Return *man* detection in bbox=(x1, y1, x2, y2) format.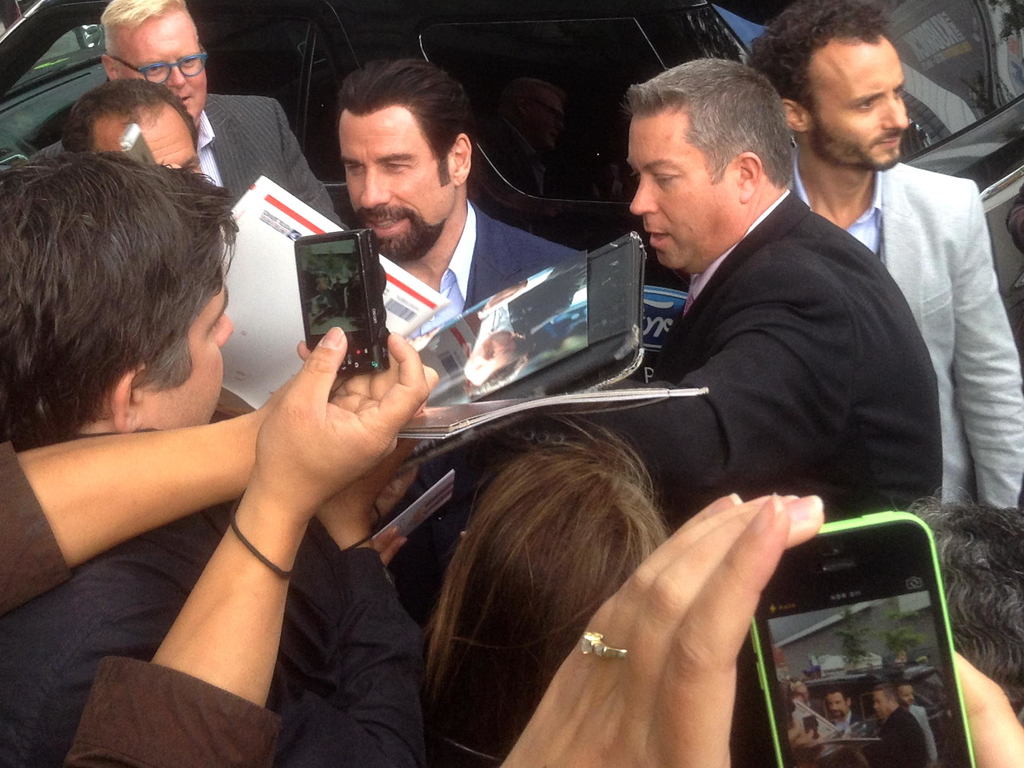
bbox=(457, 269, 582, 394).
